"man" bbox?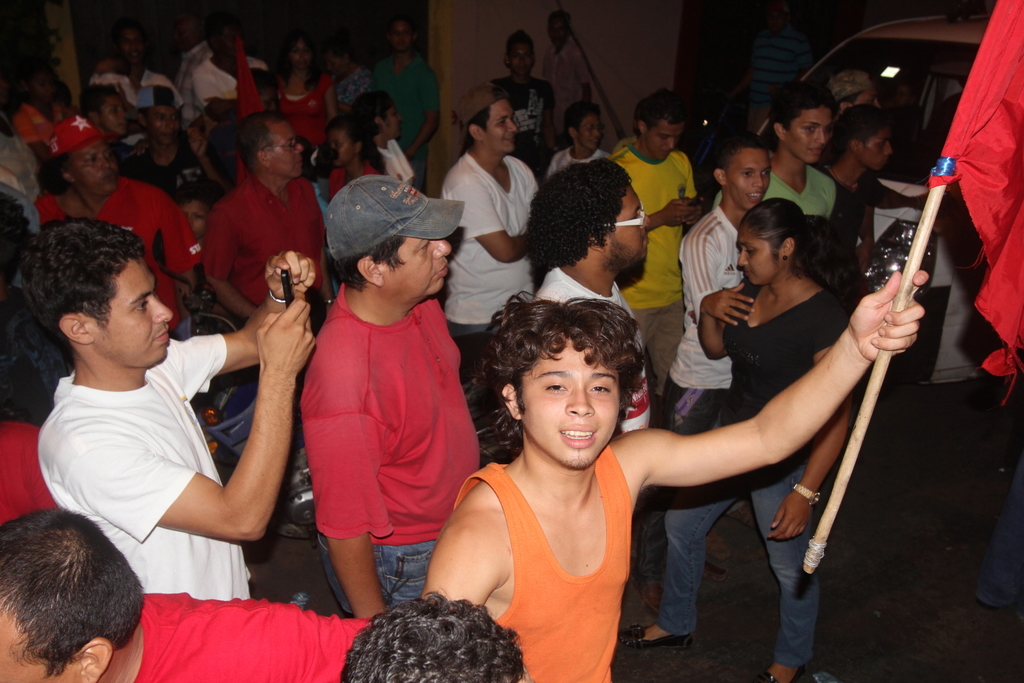
{"left": 822, "top": 109, "right": 892, "bottom": 309}
